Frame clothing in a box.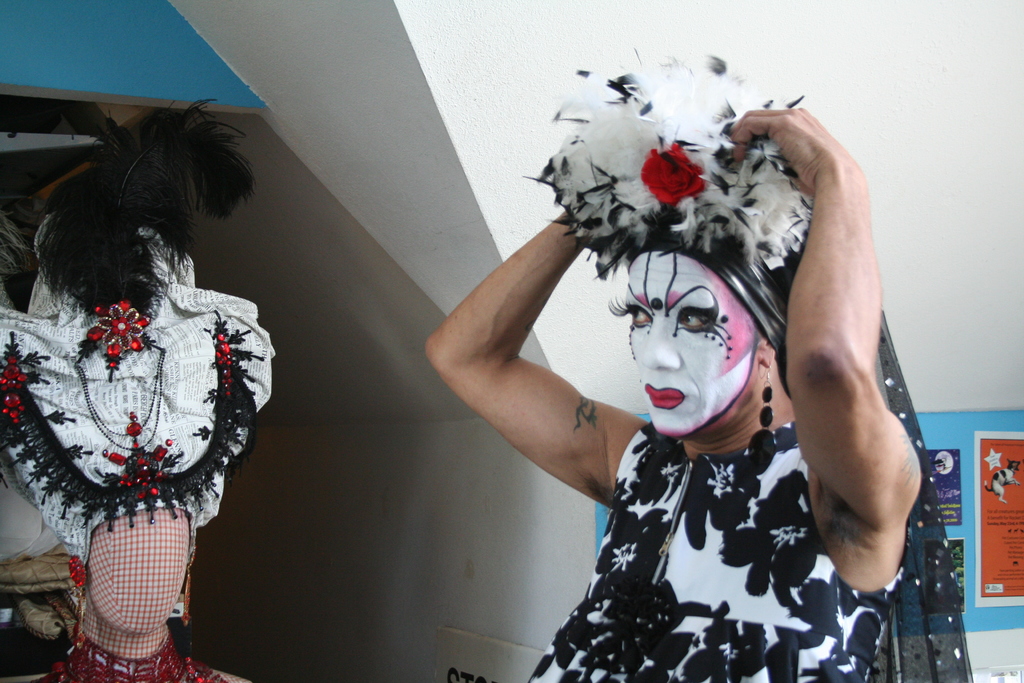
[522, 420, 911, 682].
